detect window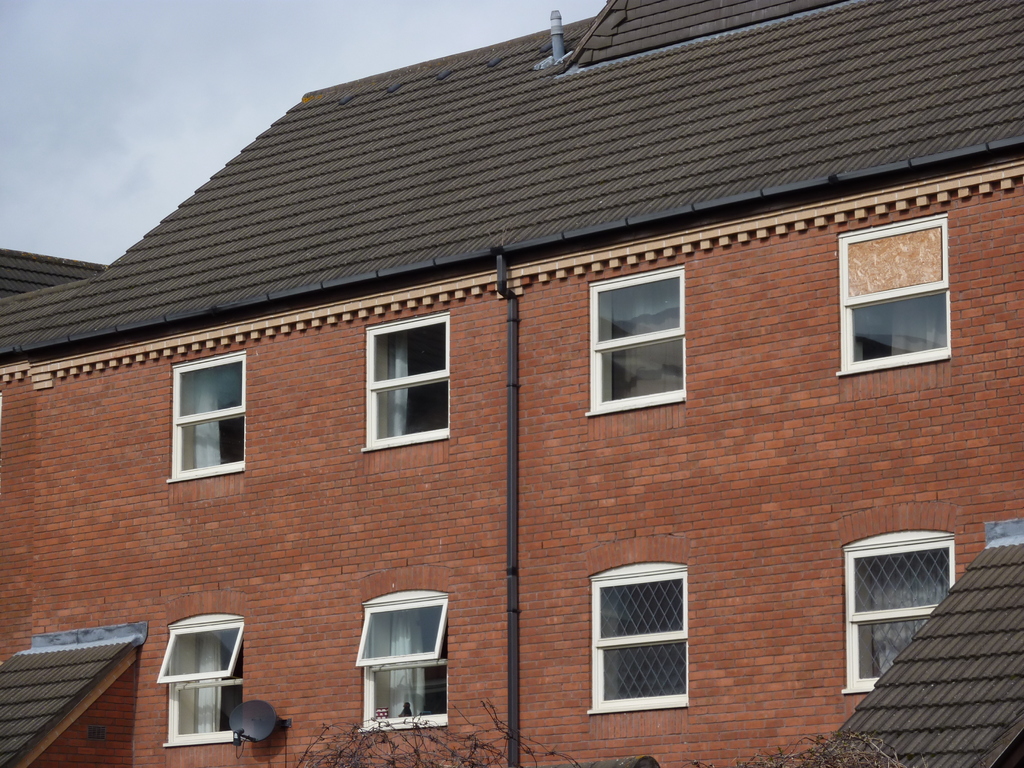
837 214 948 377
